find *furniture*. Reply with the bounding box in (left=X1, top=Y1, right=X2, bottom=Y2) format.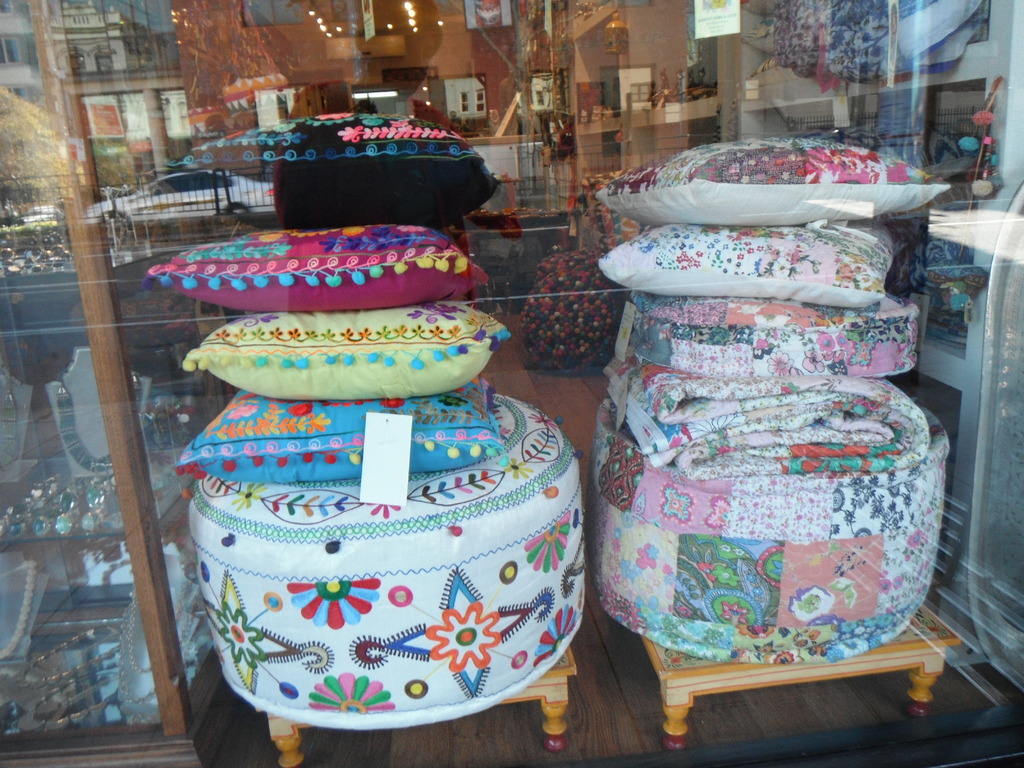
(left=638, top=602, right=964, bottom=752).
